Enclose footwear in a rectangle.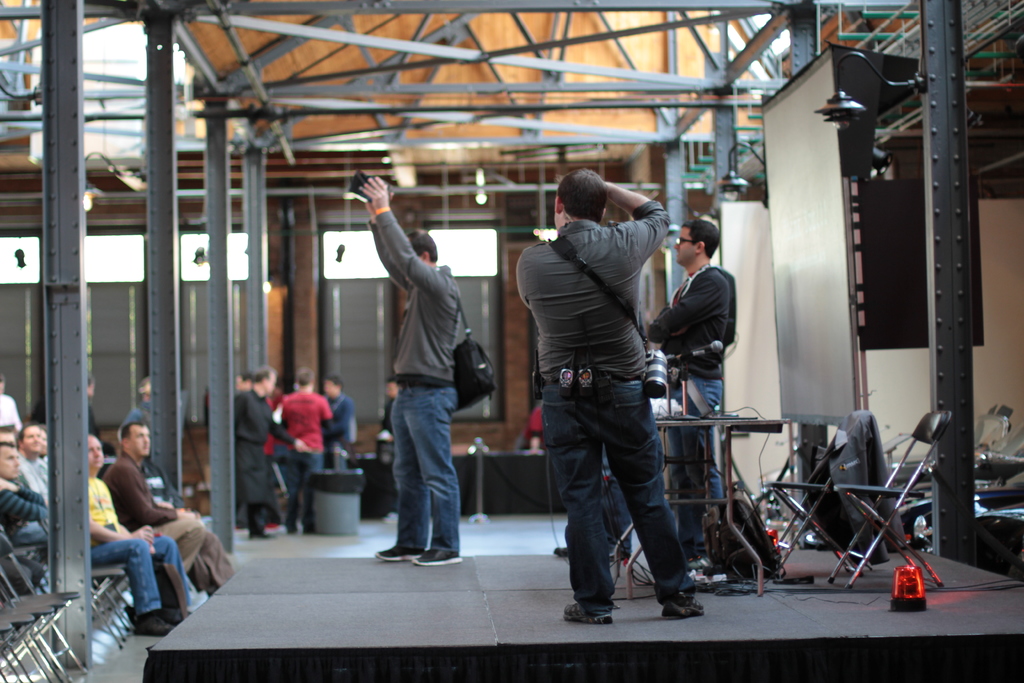
crop(552, 543, 569, 559).
